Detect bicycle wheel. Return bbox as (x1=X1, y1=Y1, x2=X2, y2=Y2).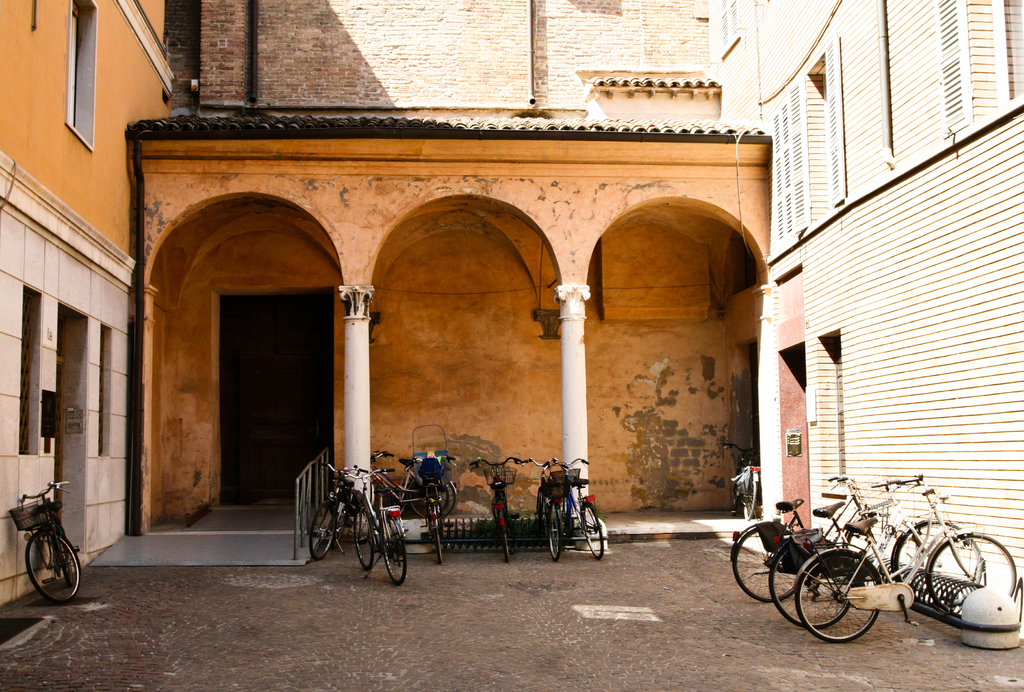
(x1=797, y1=552, x2=900, y2=647).
